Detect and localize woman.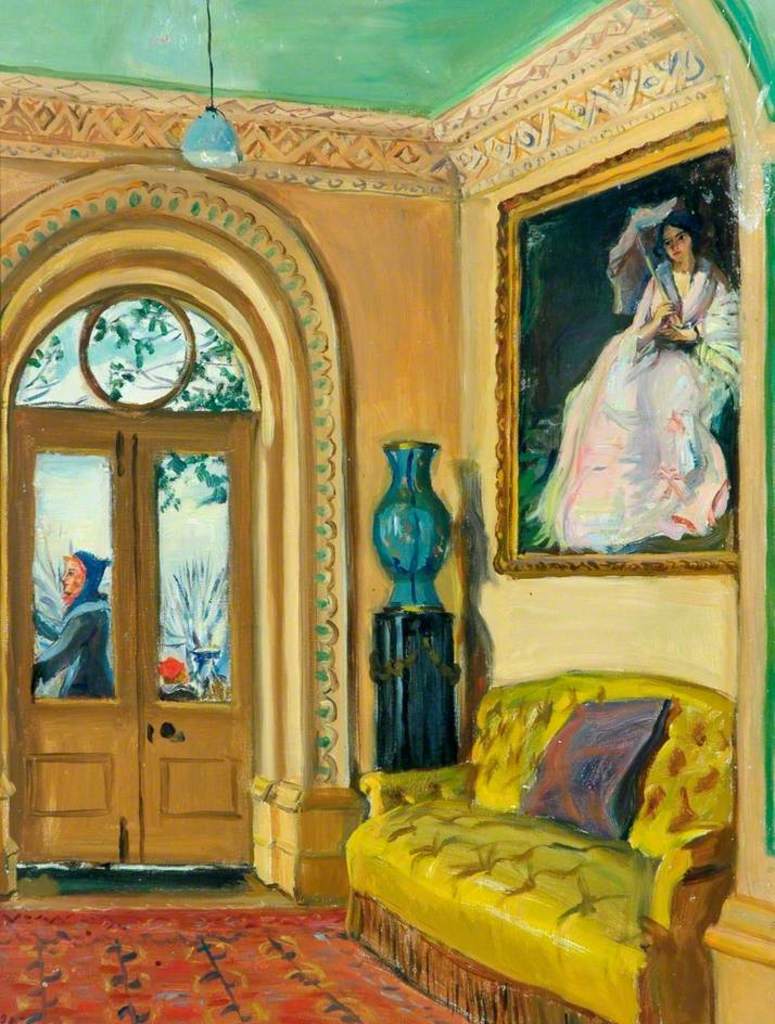
Localized at x1=558, y1=216, x2=737, y2=561.
